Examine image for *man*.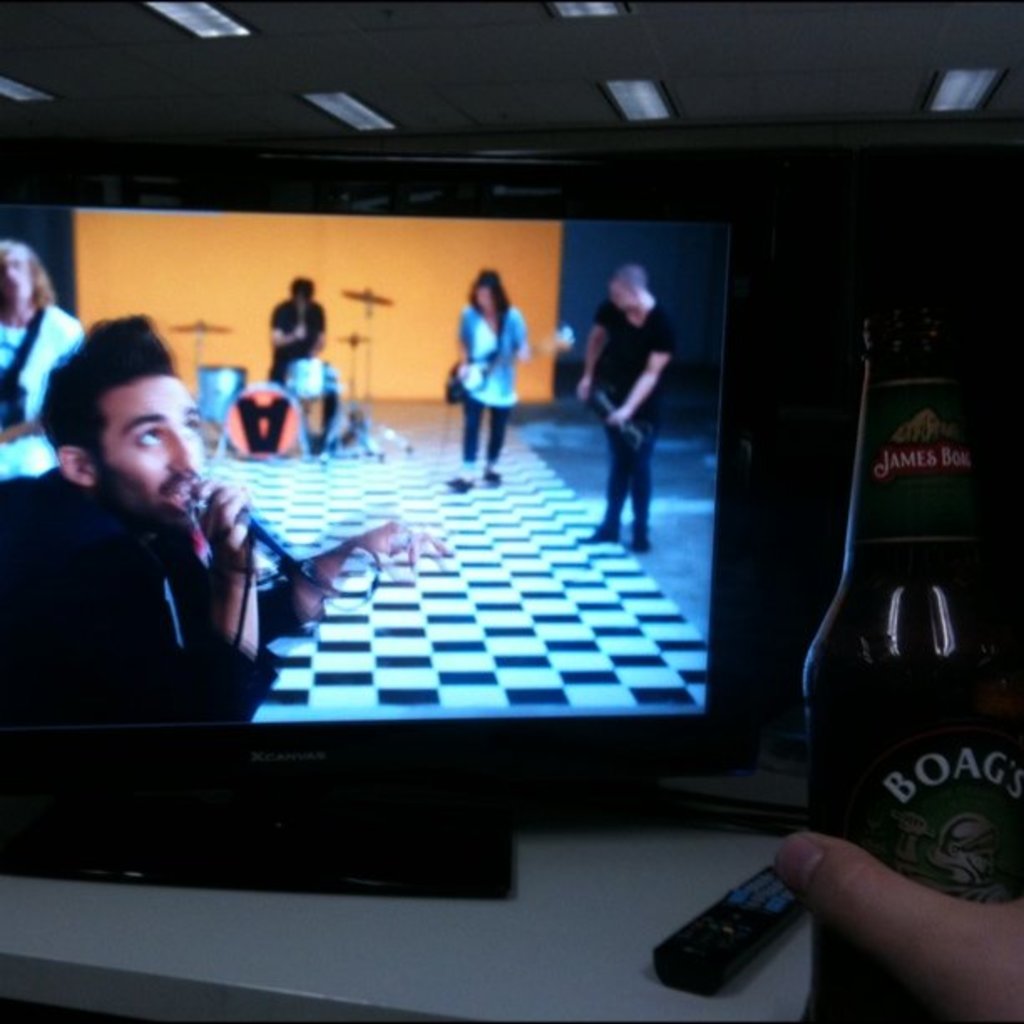
Examination result: rect(0, 311, 453, 719).
